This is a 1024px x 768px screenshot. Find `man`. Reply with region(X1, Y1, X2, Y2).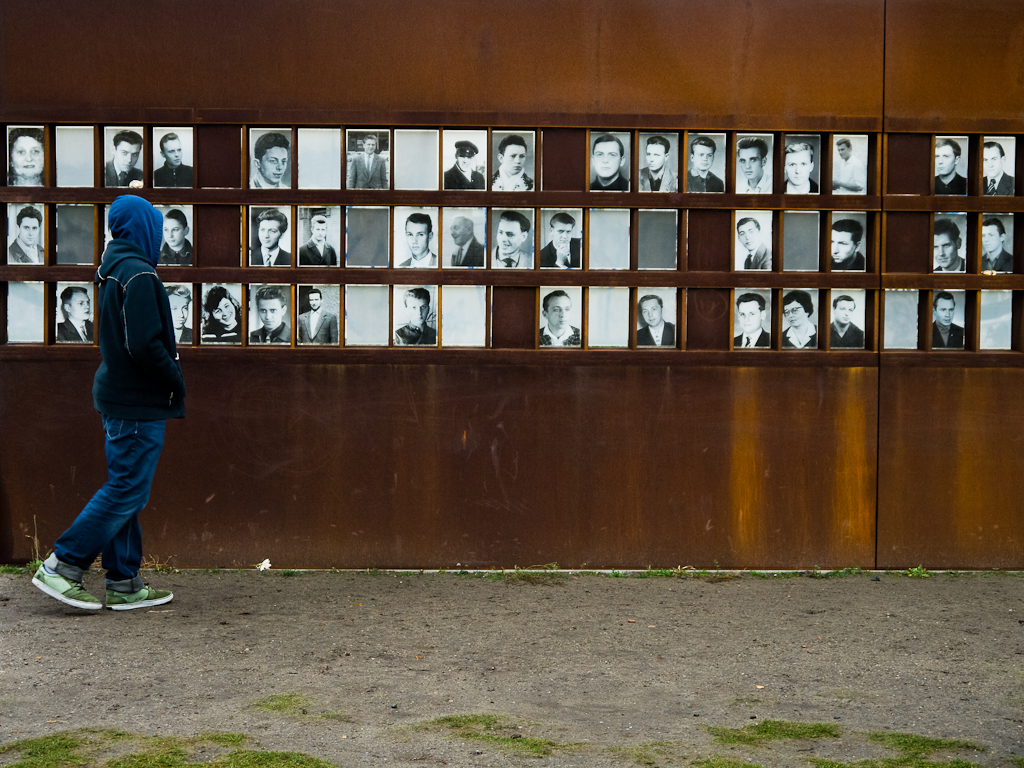
region(8, 206, 46, 266).
